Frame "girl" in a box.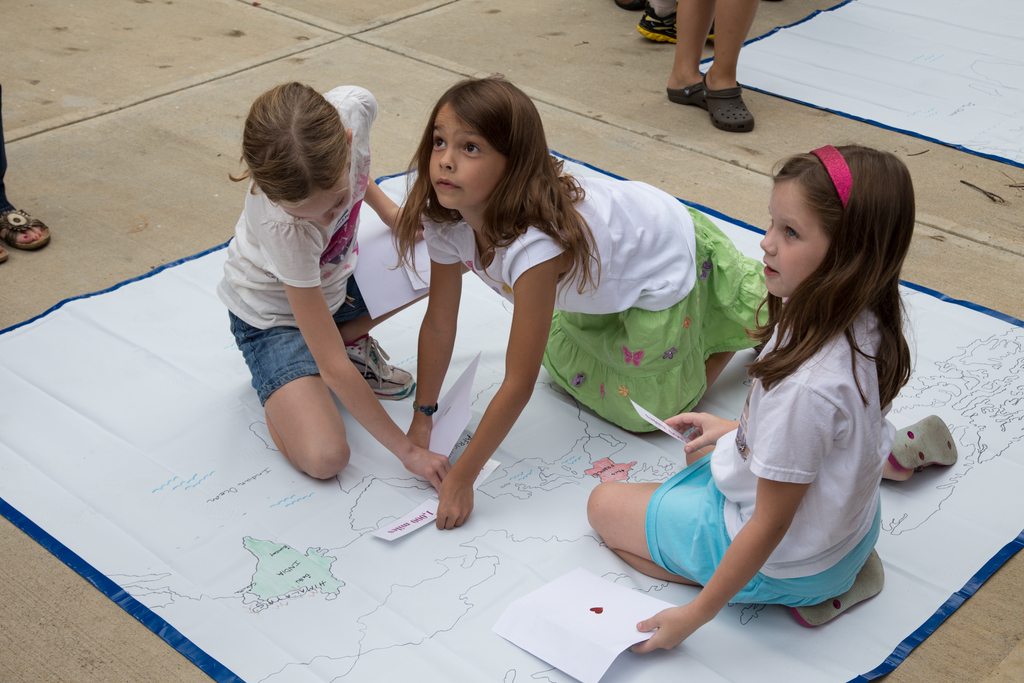
box=[586, 147, 957, 654].
